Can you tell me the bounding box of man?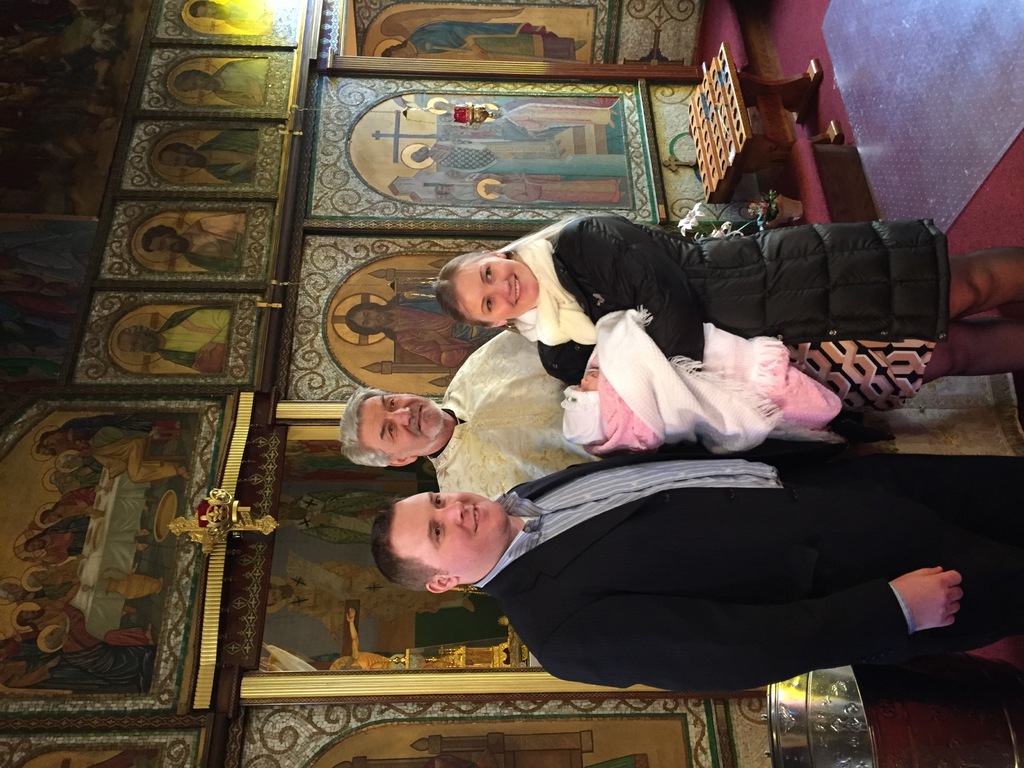
box(54, 467, 106, 500).
